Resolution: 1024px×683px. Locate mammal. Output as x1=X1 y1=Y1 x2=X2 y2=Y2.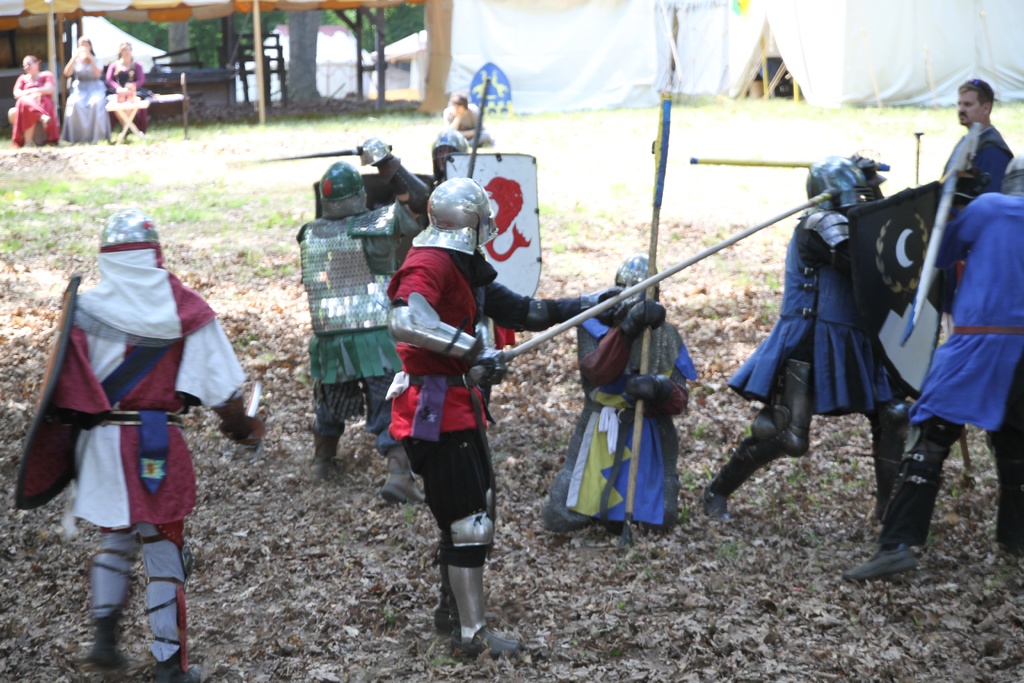
x1=385 y1=178 x2=623 y2=657.
